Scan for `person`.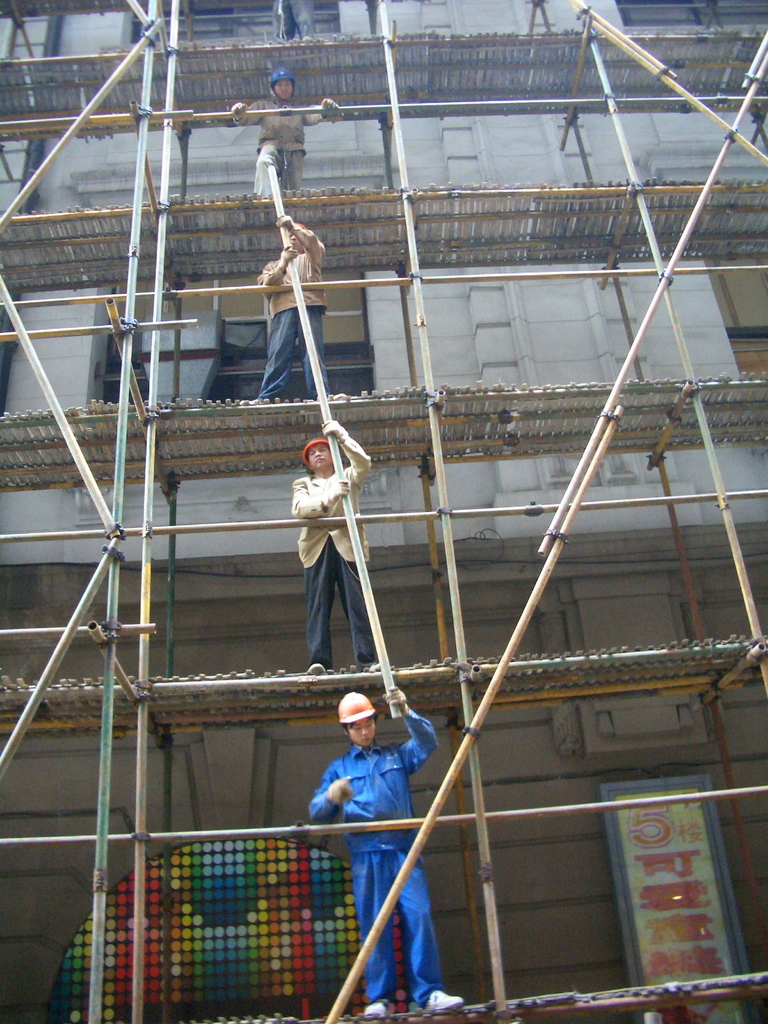
Scan result: pyautogui.locateOnScreen(231, 64, 341, 197).
